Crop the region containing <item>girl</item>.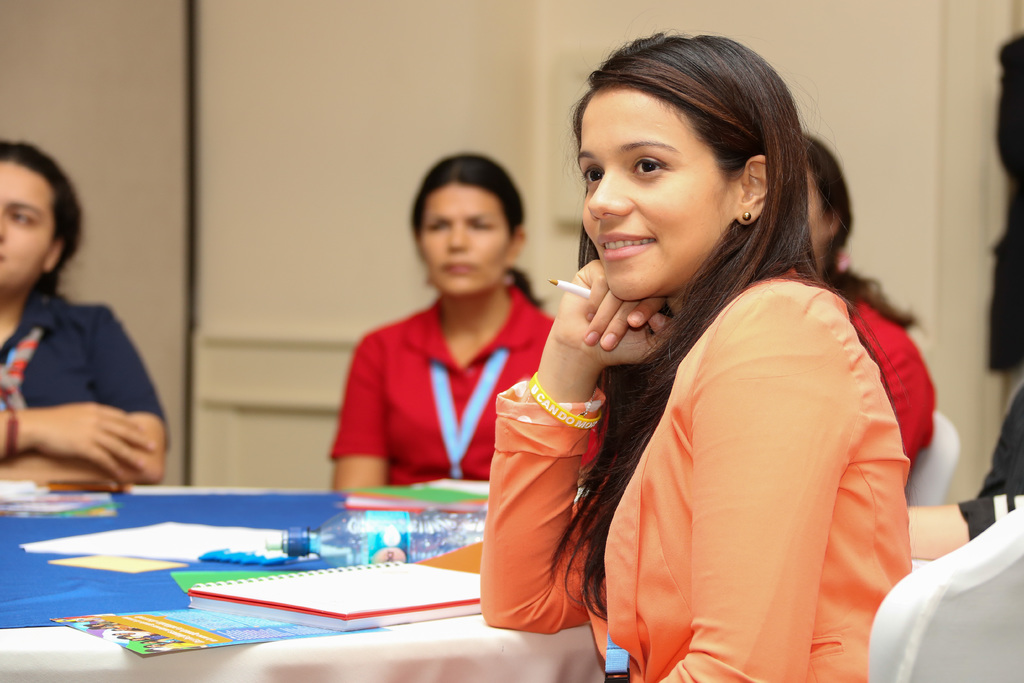
Crop region: <region>330, 152, 558, 493</region>.
